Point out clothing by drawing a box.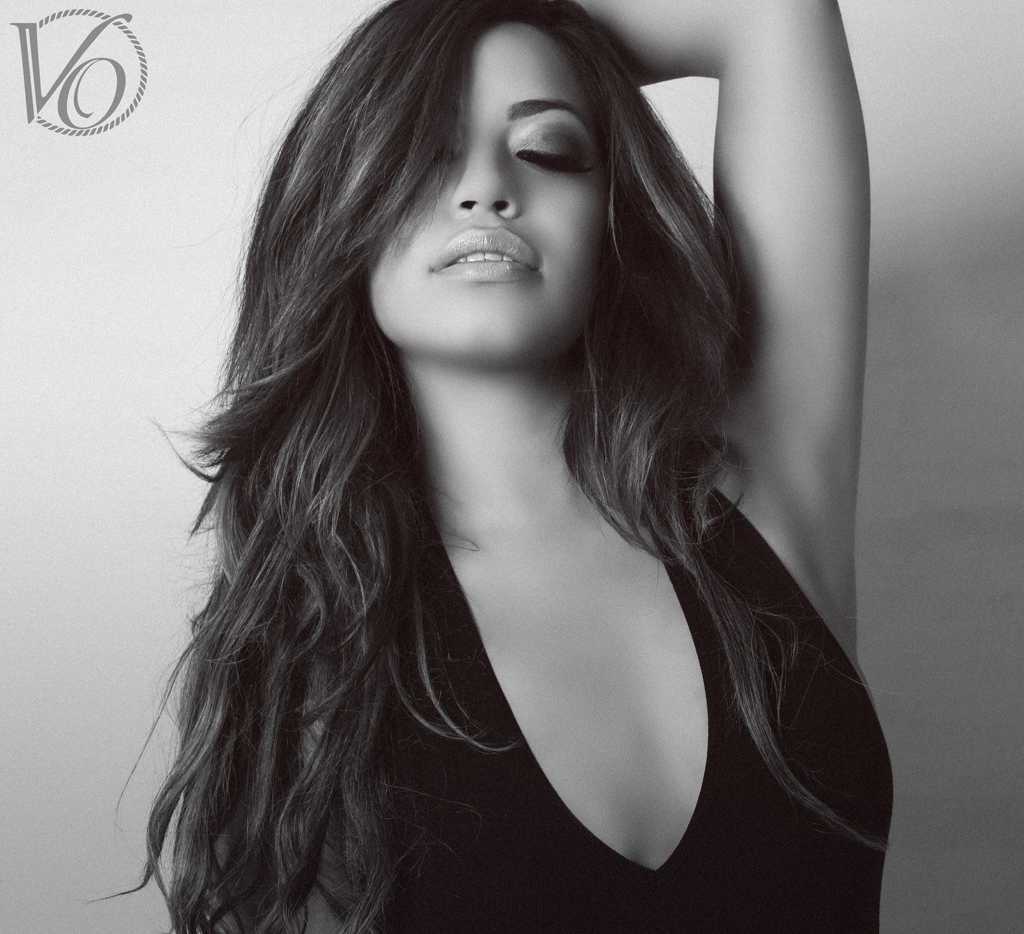
region(106, 331, 877, 893).
